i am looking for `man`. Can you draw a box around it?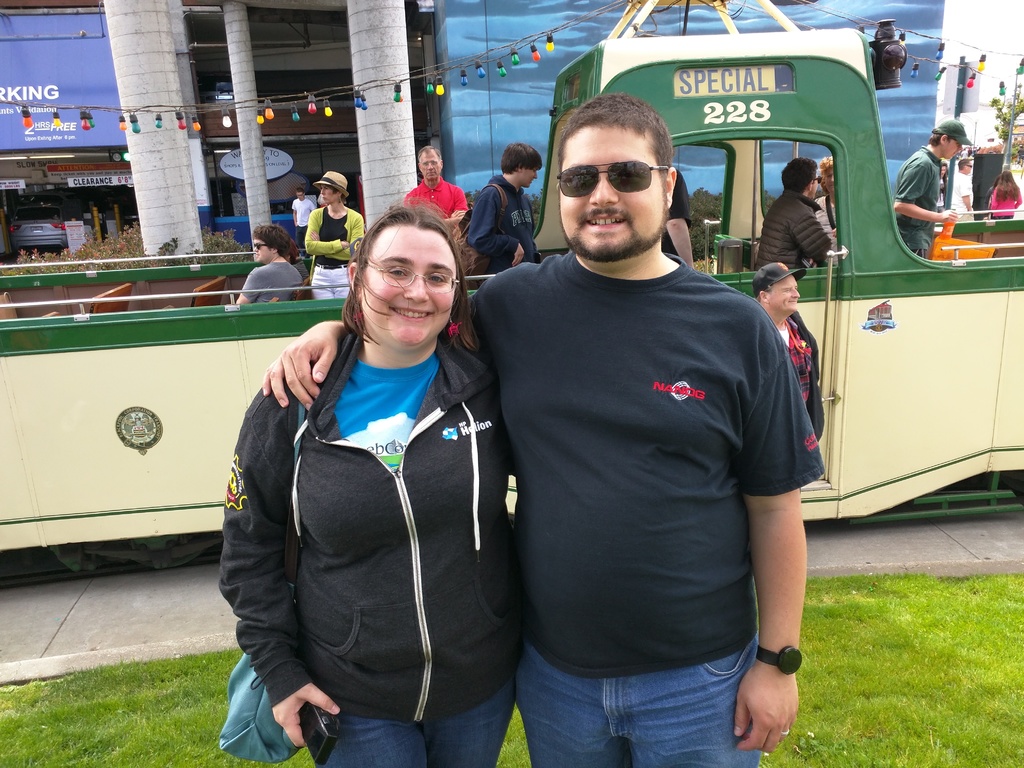
Sure, the bounding box is {"x1": 292, "y1": 188, "x2": 312, "y2": 250}.
